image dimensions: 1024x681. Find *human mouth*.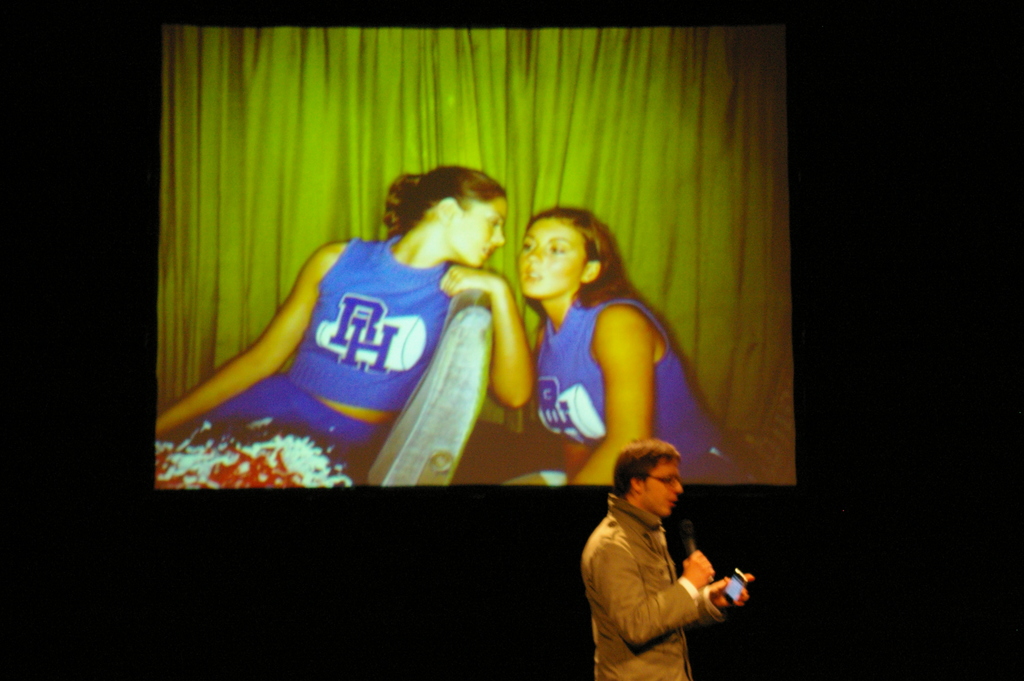
527, 272, 539, 281.
